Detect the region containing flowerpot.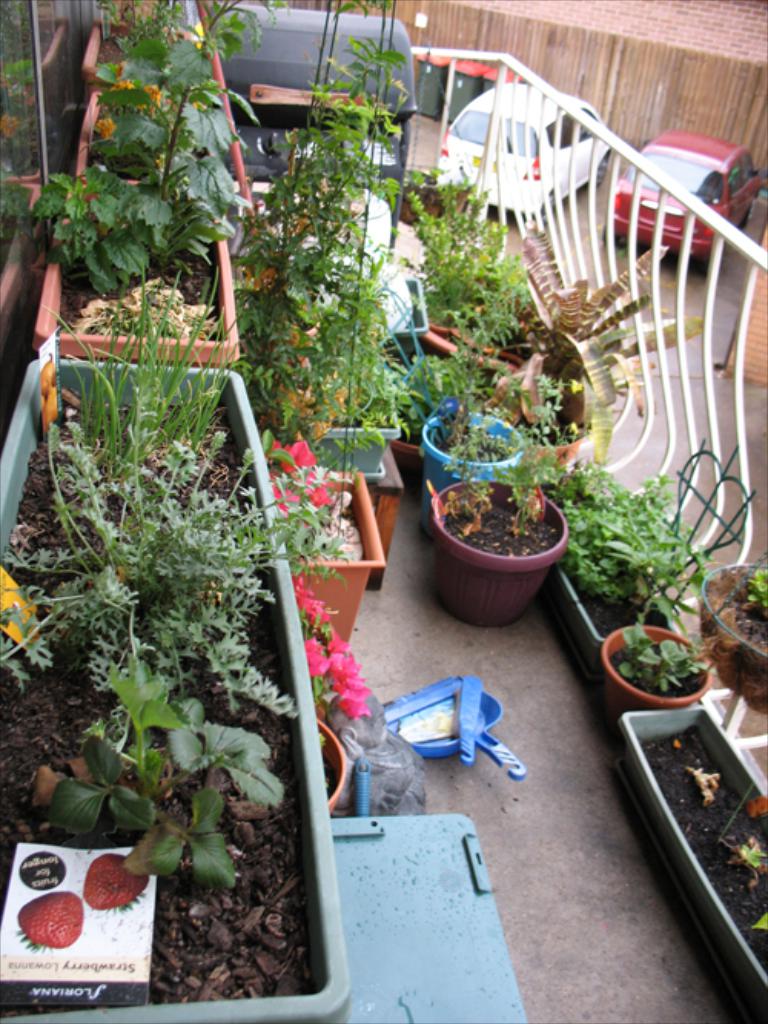
81, 8, 227, 81.
